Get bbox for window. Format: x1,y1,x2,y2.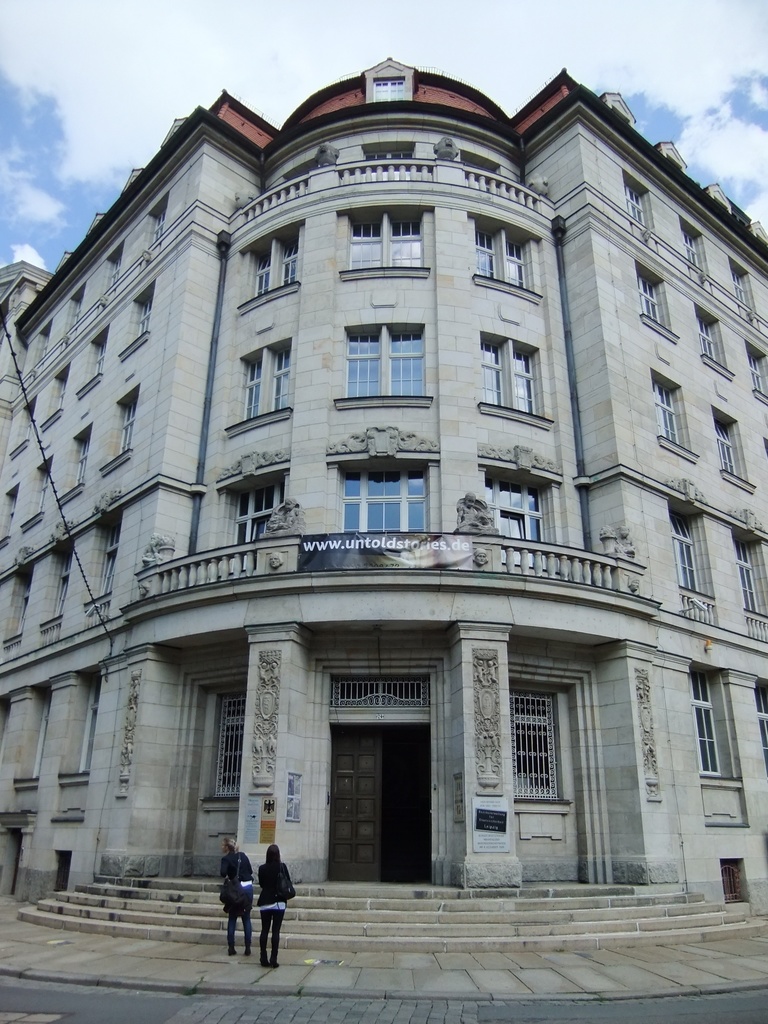
469,213,541,306.
